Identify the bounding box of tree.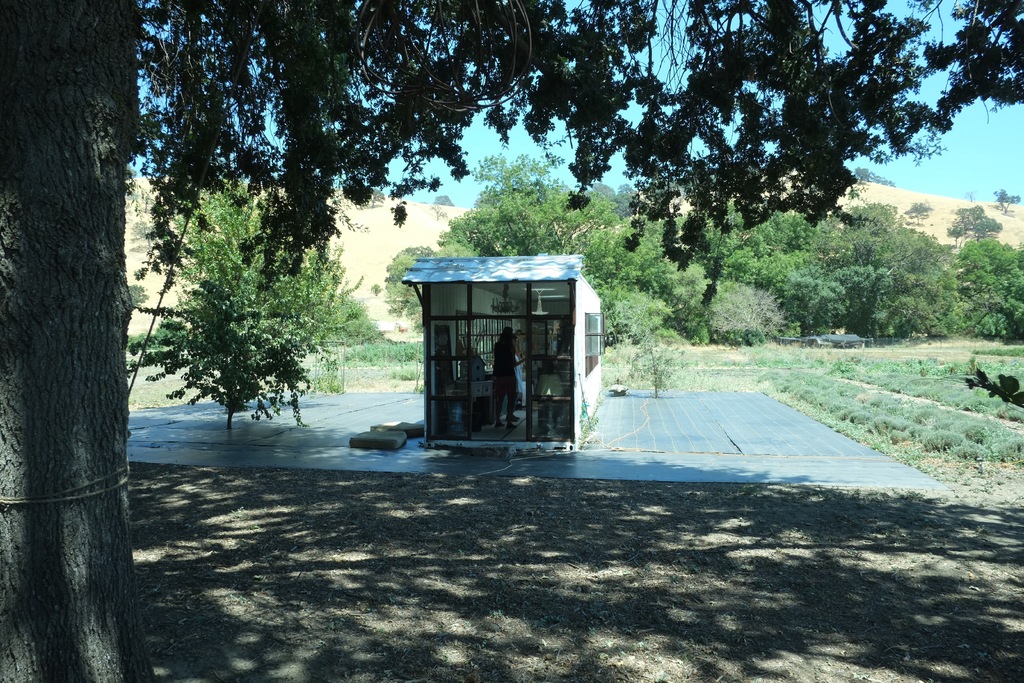
[902,202,937,222].
